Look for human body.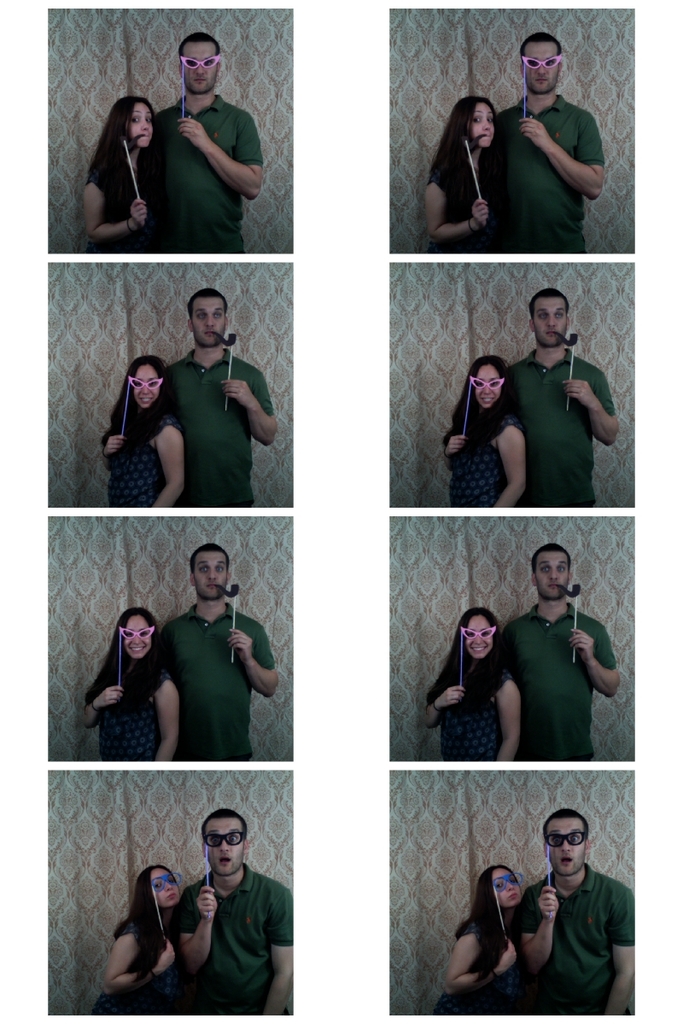
Found: x1=502 y1=547 x2=615 y2=757.
